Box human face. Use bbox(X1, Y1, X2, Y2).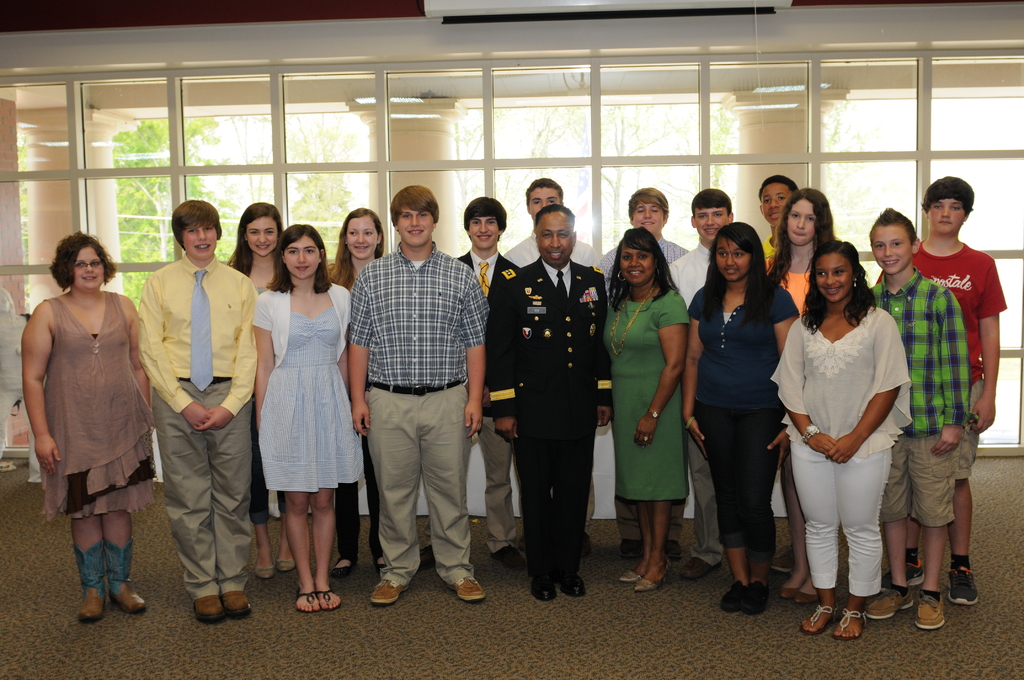
bbox(788, 199, 817, 247).
